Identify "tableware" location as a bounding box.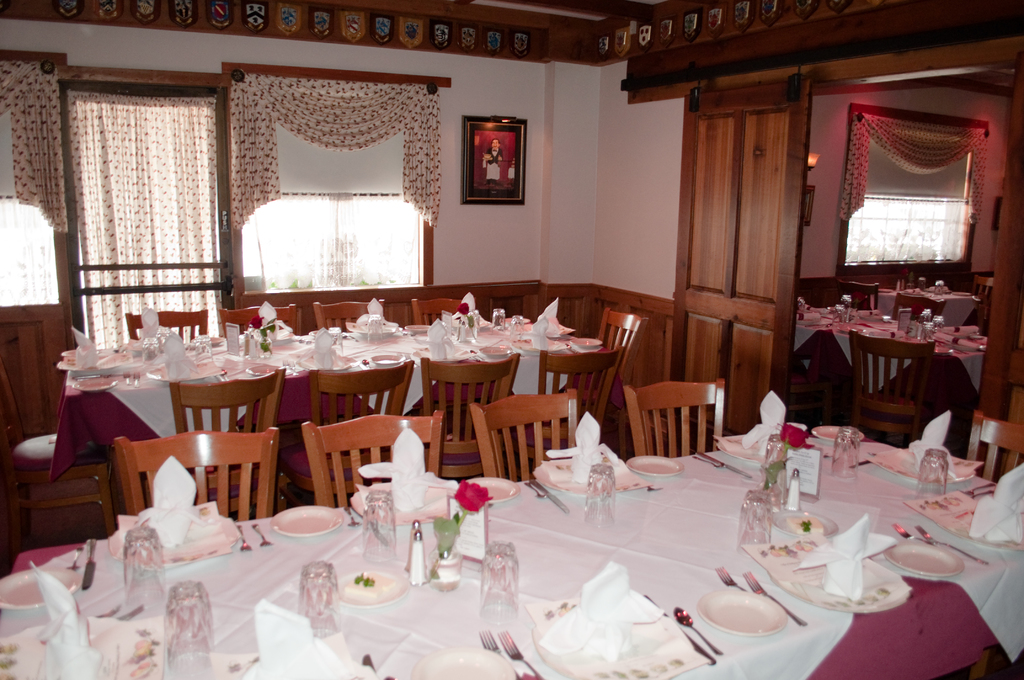
325, 567, 403, 606.
